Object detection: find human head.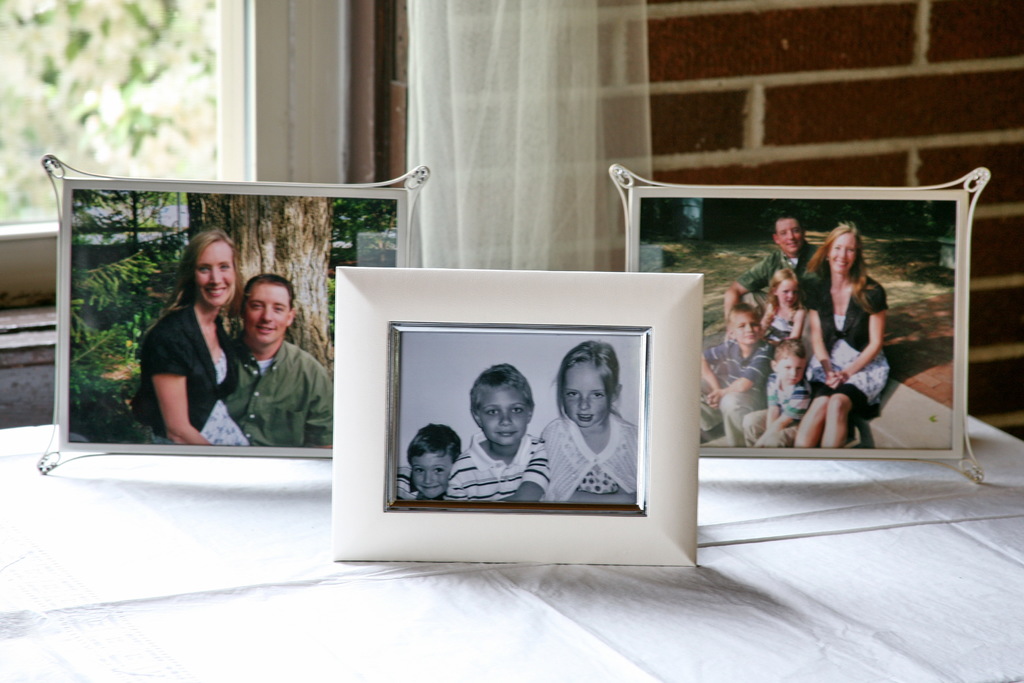
x1=221 y1=274 x2=291 y2=347.
